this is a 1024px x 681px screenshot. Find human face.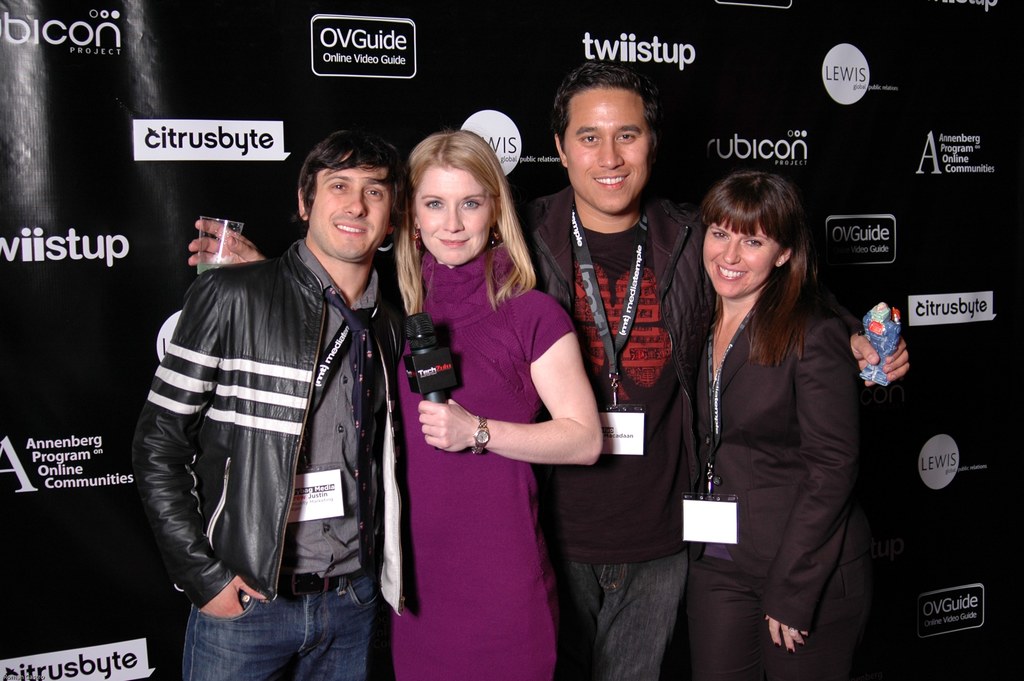
Bounding box: 307/161/387/261.
